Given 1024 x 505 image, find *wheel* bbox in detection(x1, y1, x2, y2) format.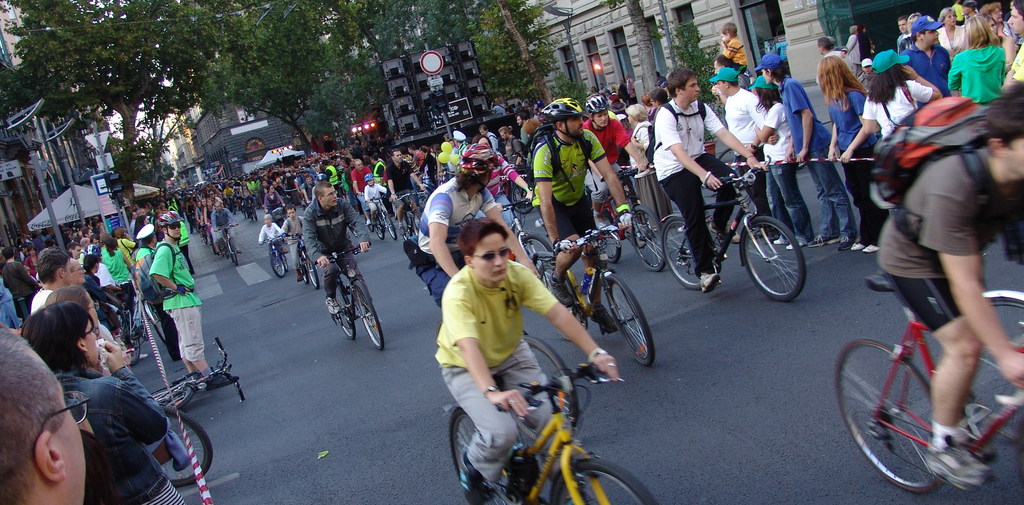
detection(307, 260, 320, 291).
